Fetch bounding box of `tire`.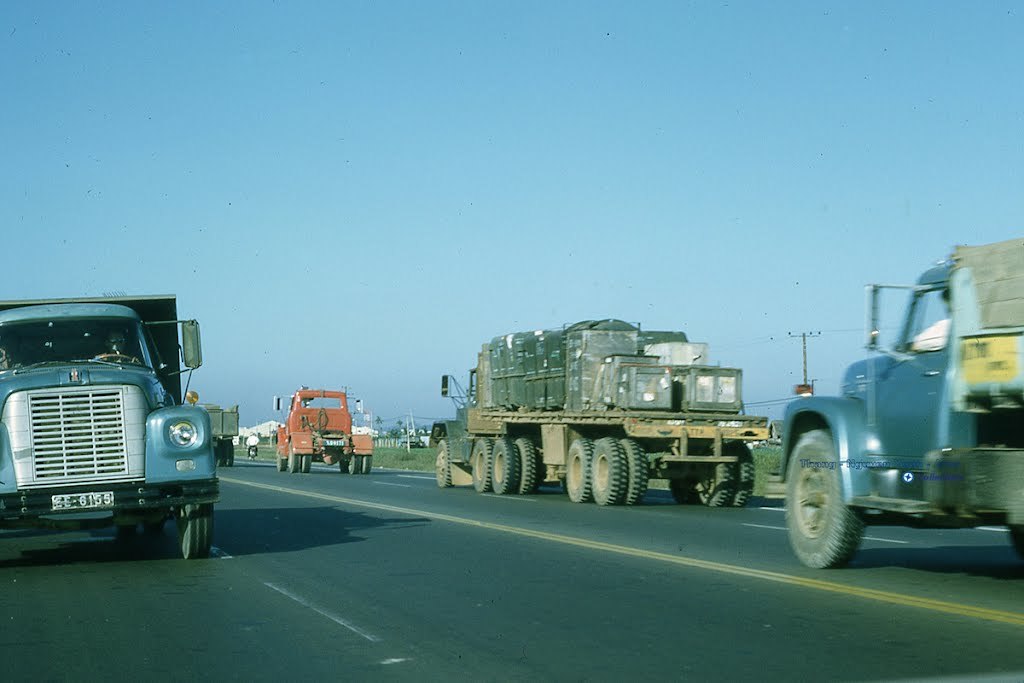
Bbox: left=432, top=441, right=455, bottom=488.
